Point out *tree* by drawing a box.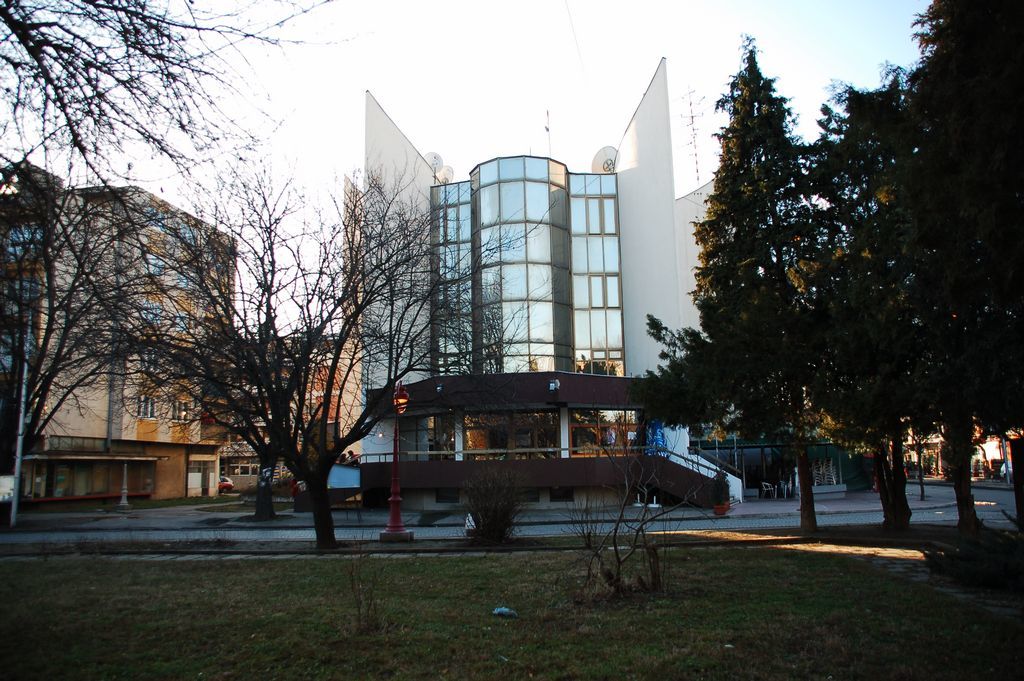
(left=669, top=31, right=946, bottom=534).
